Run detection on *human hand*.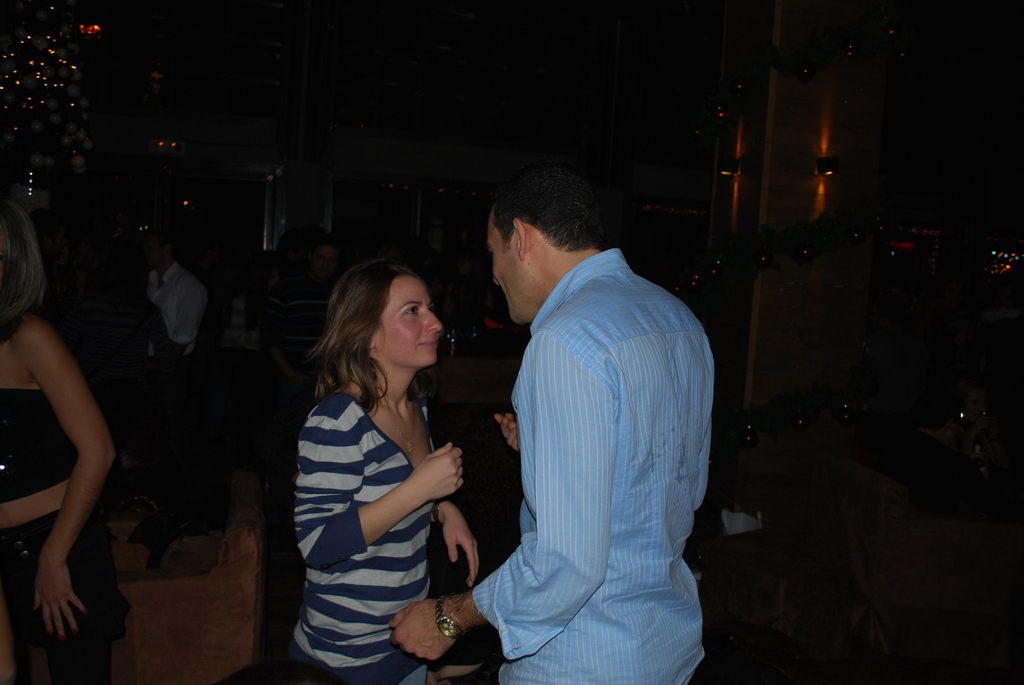
Result: locate(492, 412, 520, 453).
